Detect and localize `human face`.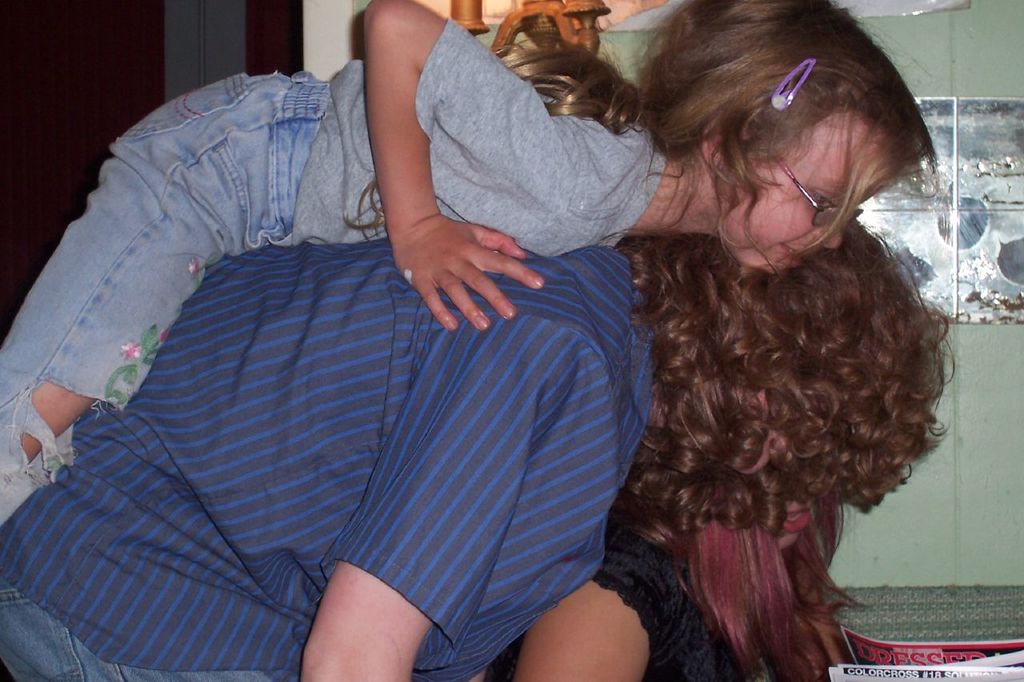
Localized at rect(776, 497, 819, 550).
